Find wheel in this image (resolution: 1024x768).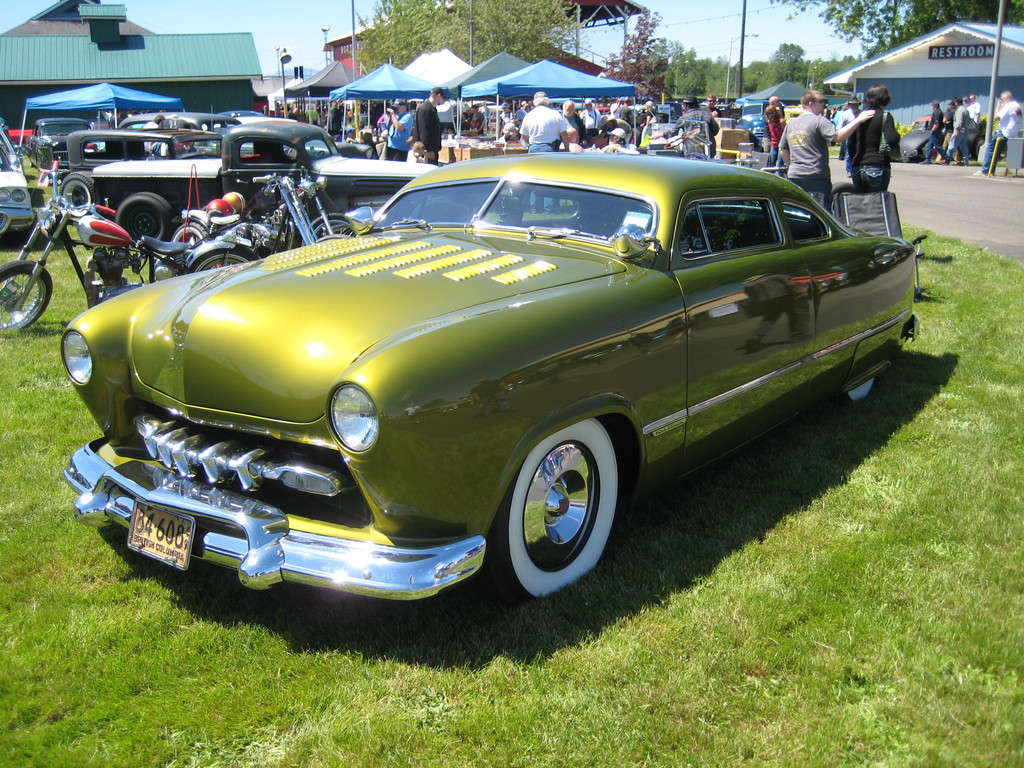
(x1=303, y1=214, x2=355, y2=244).
